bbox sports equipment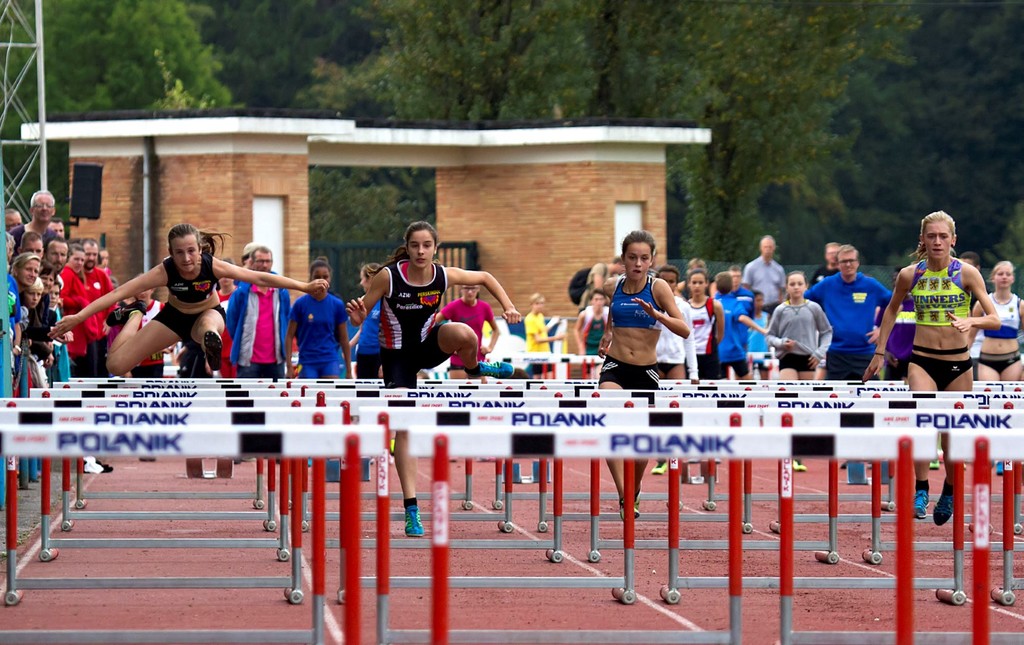
650,459,669,474
